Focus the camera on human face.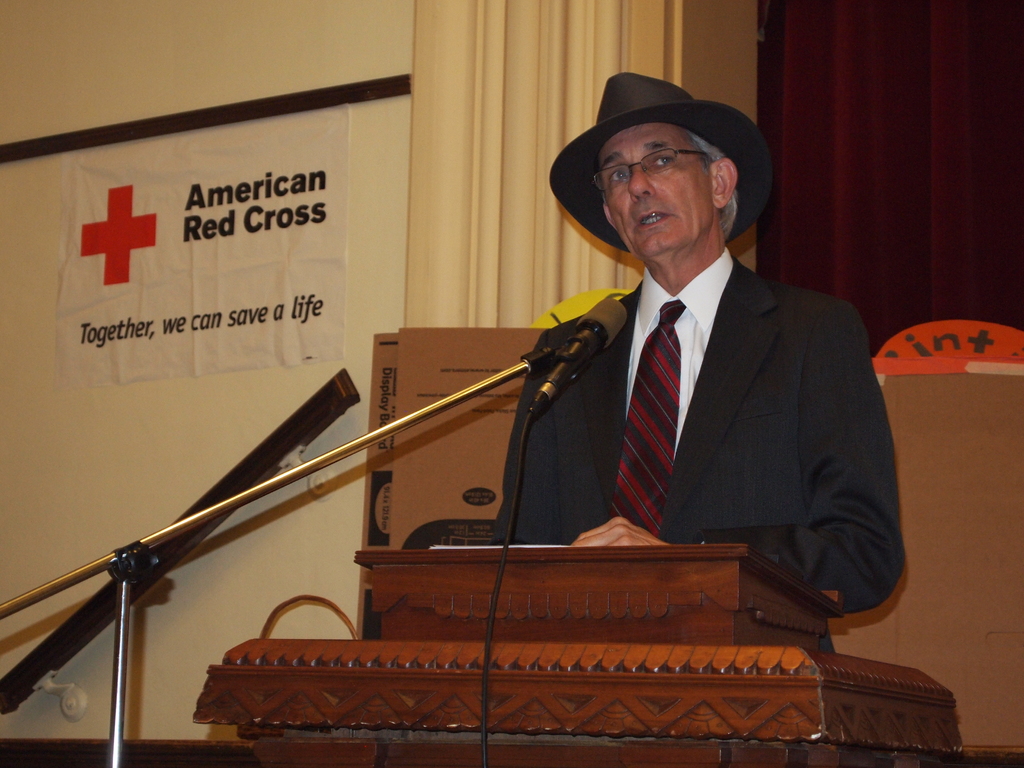
Focus region: Rect(595, 127, 717, 257).
